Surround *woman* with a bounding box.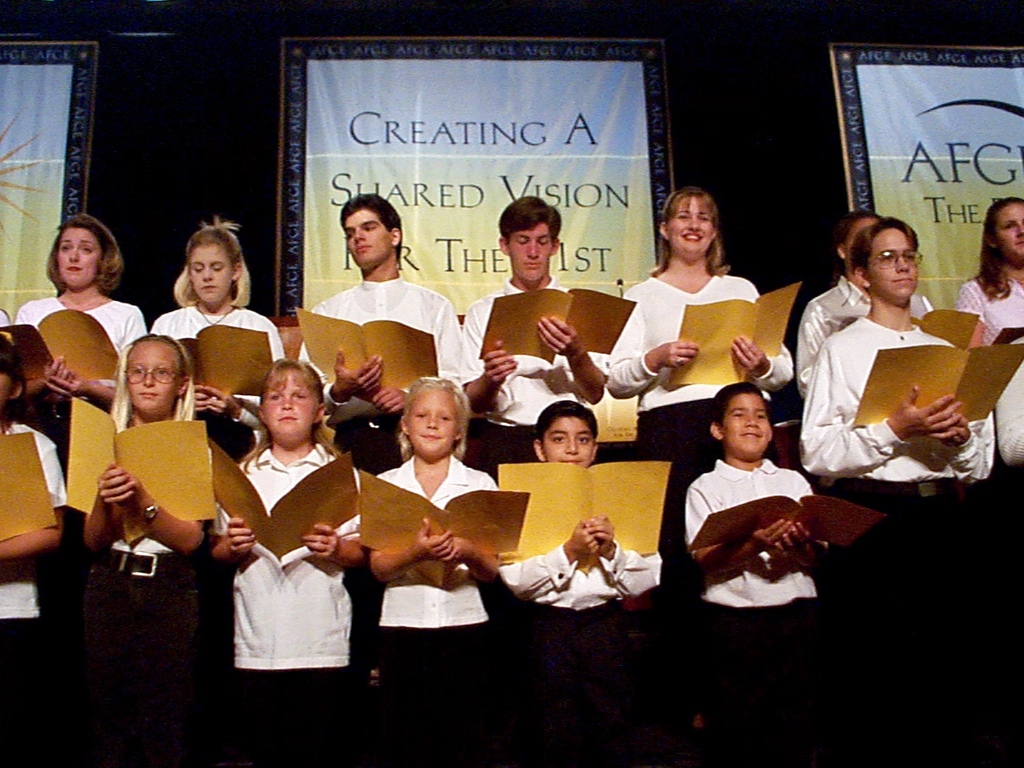
detection(954, 188, 1023, 358).
